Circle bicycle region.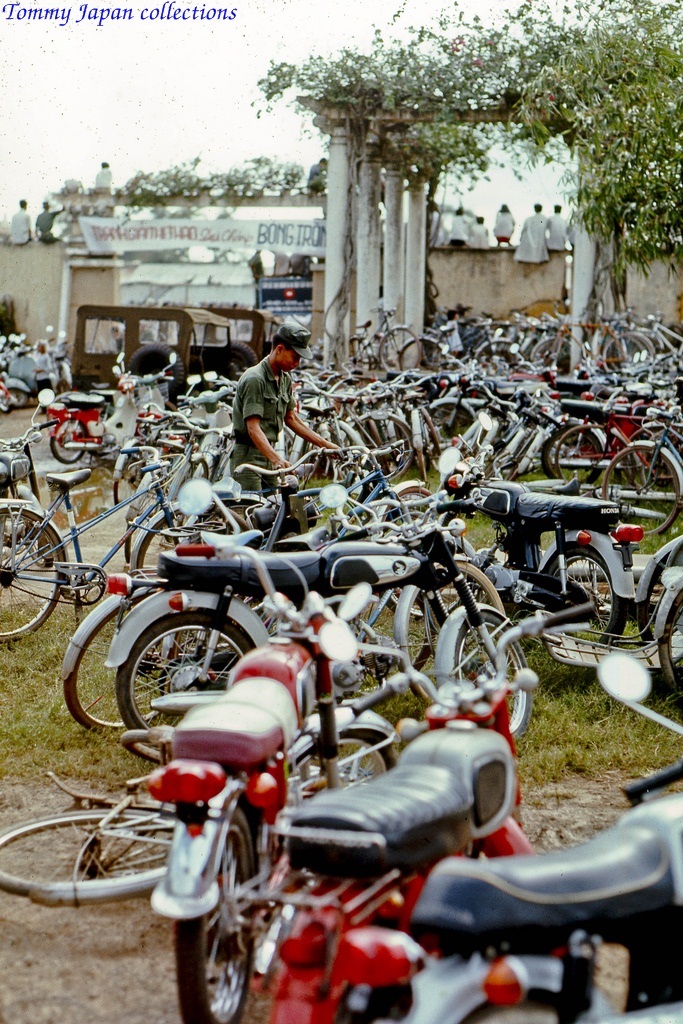
Region: BBox(0, 717, 252, 906).
